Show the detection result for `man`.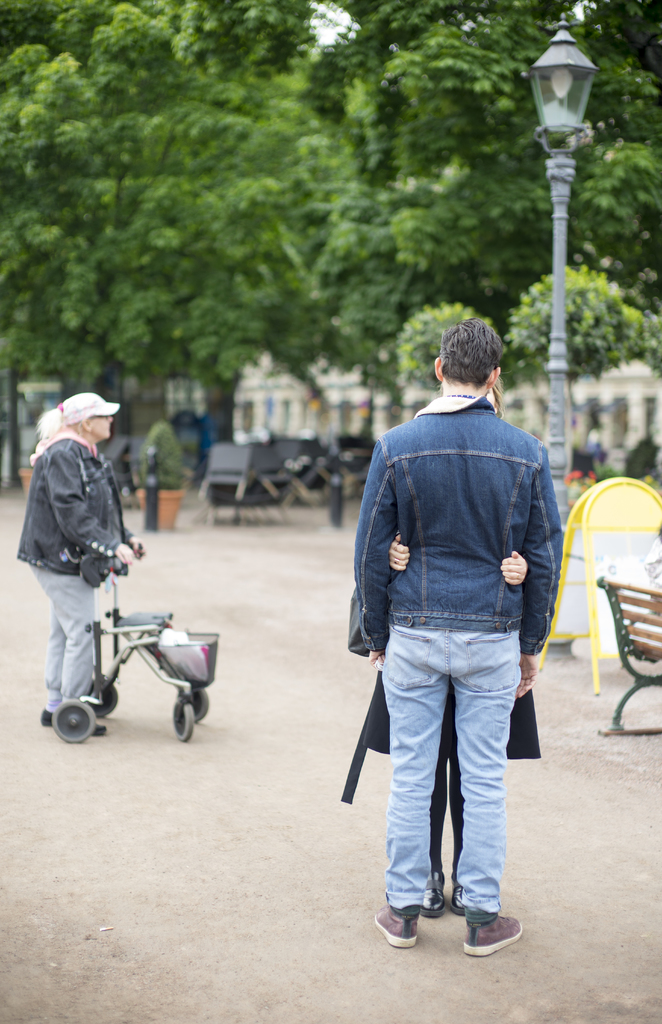
<box>343,315,565,932</box>.
